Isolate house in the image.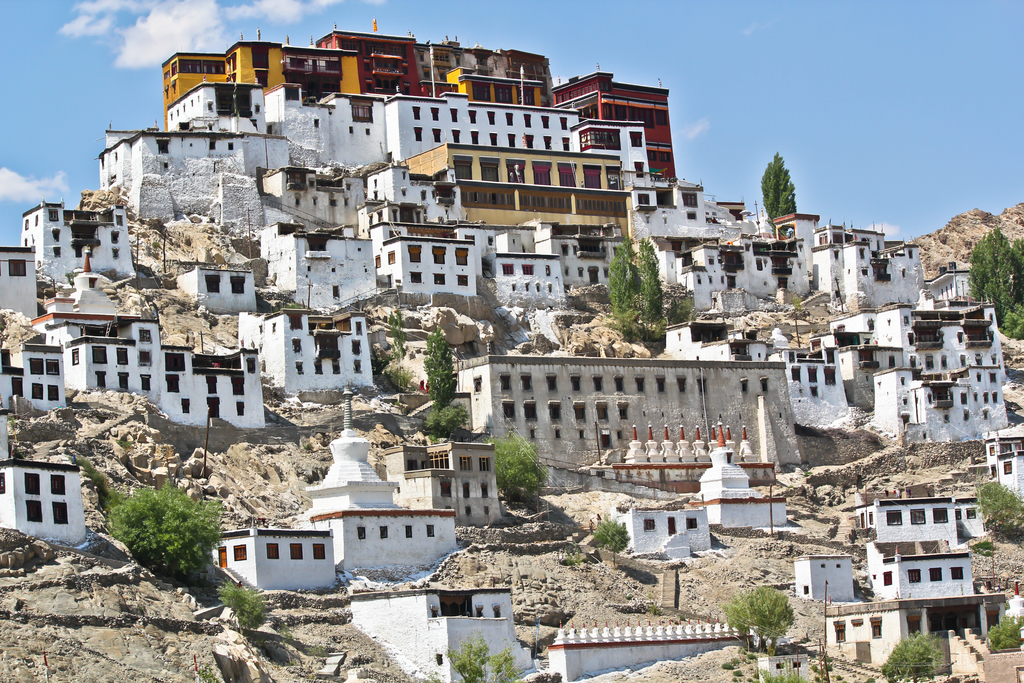
Isolated region: [211, 532, 333, 588].
